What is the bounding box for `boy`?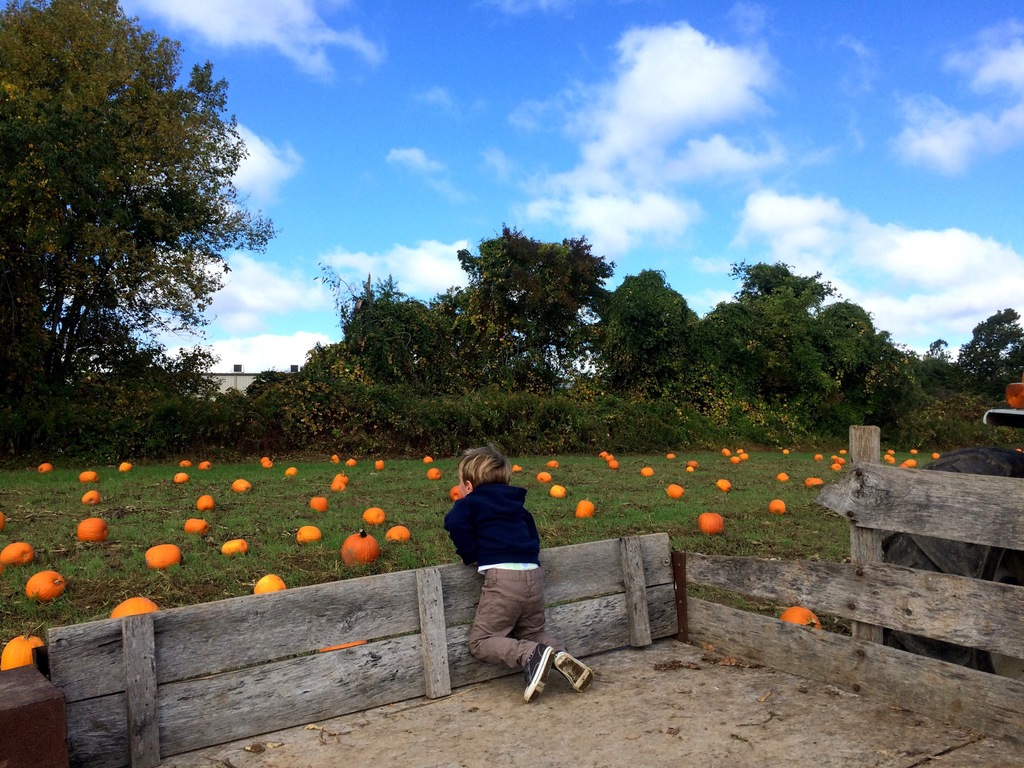
select_region(442, 442, 595, 705).
